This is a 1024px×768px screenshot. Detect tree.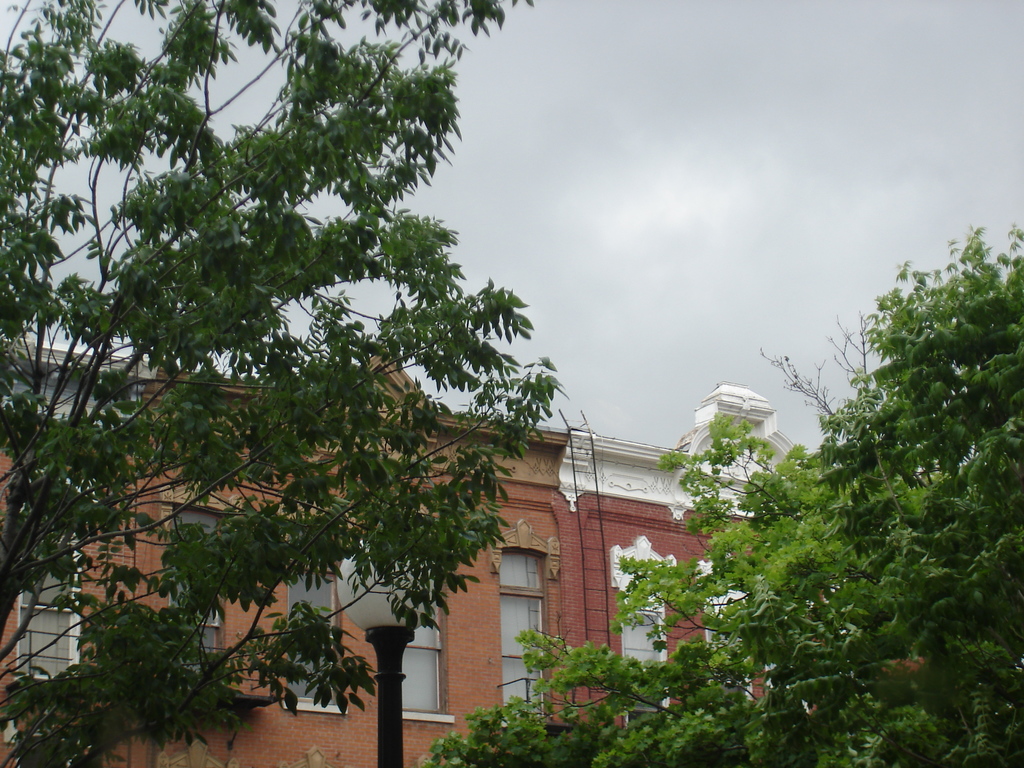
bbox=[419, 218, 1023, 767].
